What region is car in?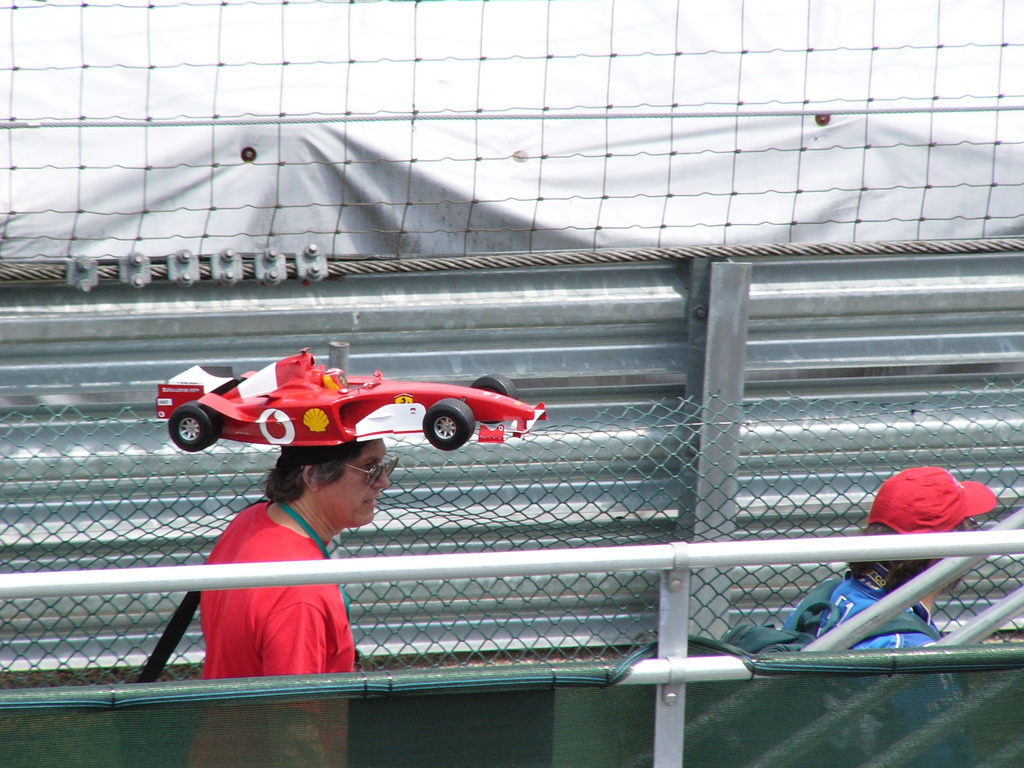
pyautogui.locateOnScreen(152, 348, 549, 457).
